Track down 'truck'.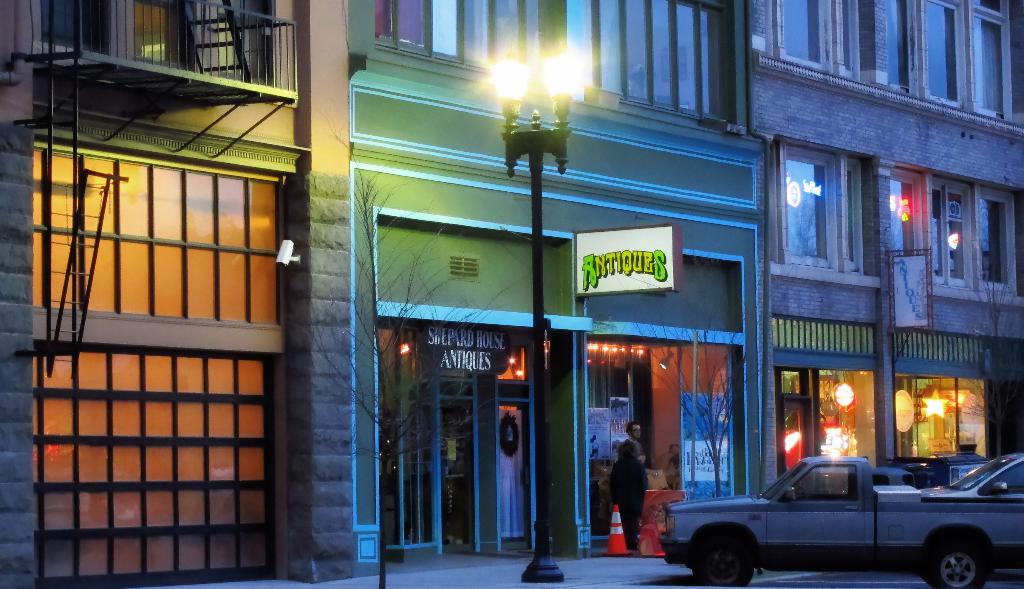
Tracked to crop(660, 456, 1023, 577).
